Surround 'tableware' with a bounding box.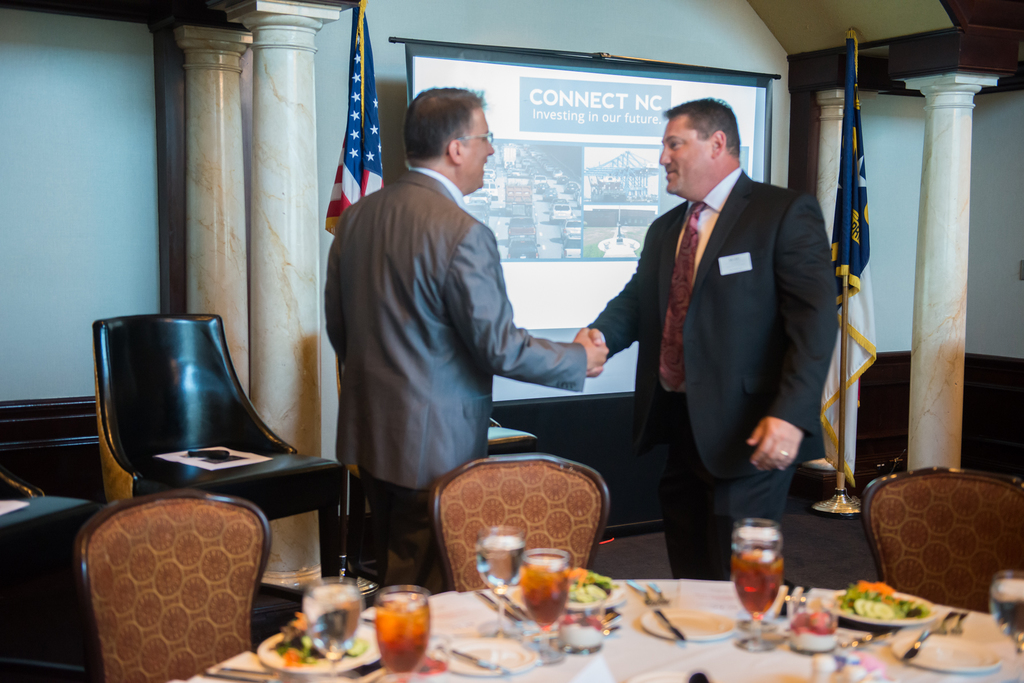
bbox(772, 582, 788, 620).
